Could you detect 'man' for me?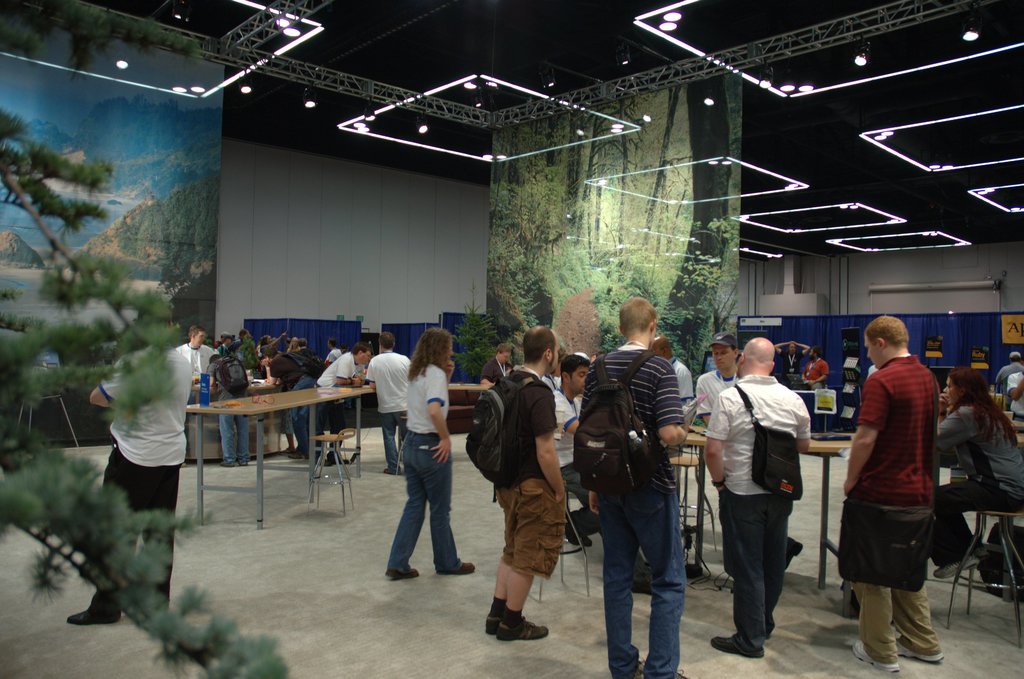
Detection result: detection(284, 336, 294, 350).
